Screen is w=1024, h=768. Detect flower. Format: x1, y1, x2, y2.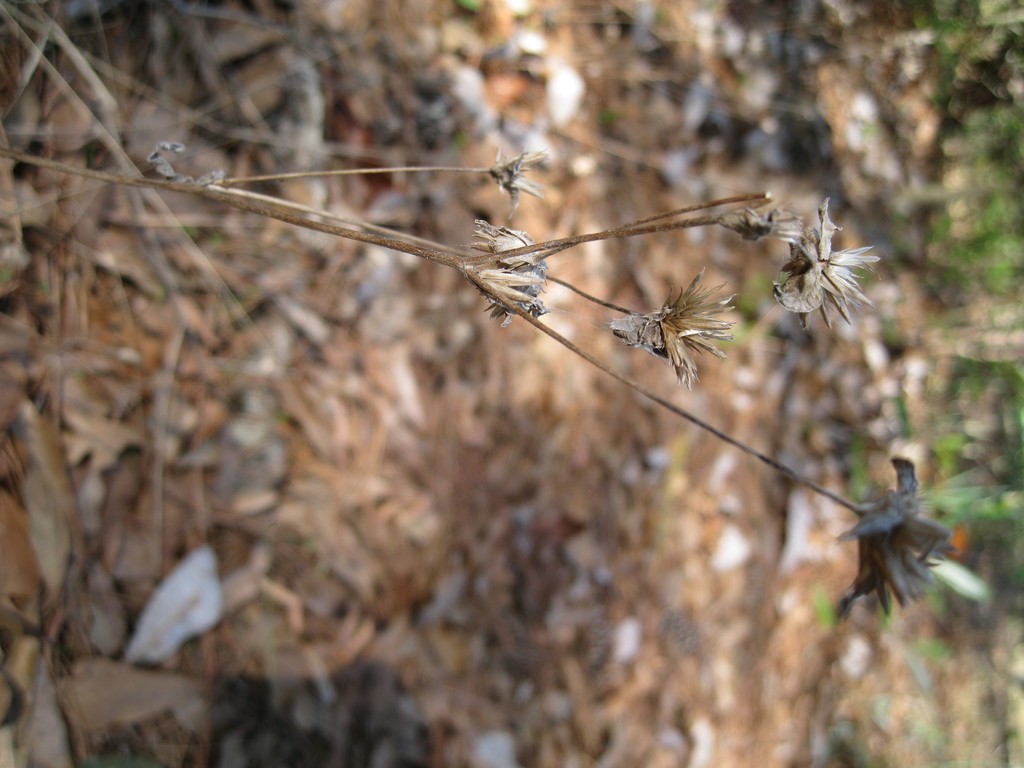
773, 211, 860, 335.
